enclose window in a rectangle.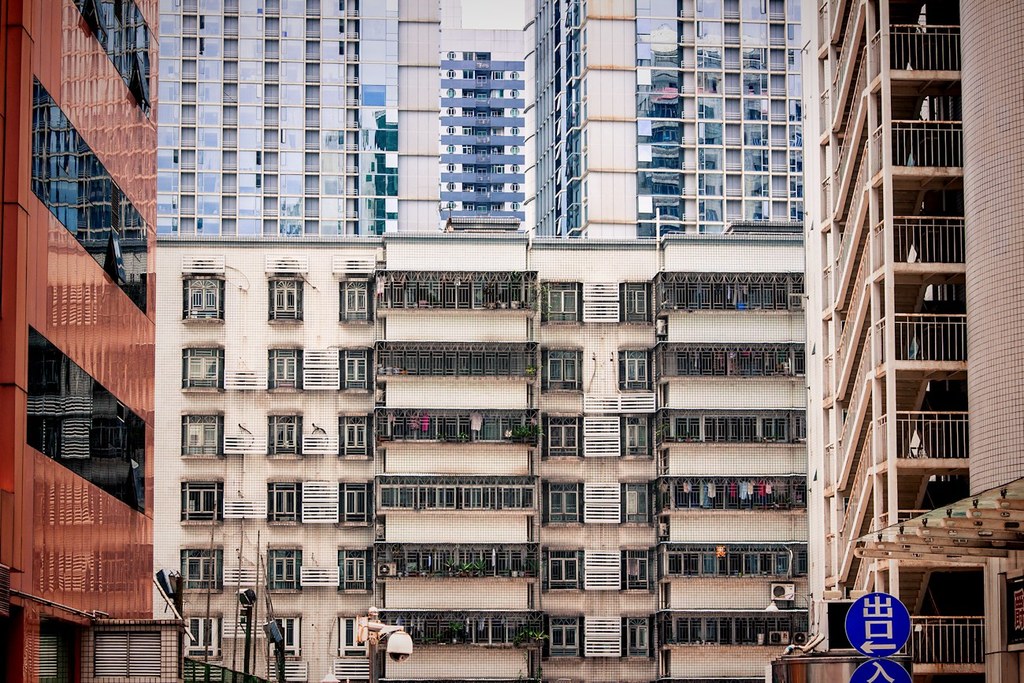
select_region(183, 484, 223, 519).
